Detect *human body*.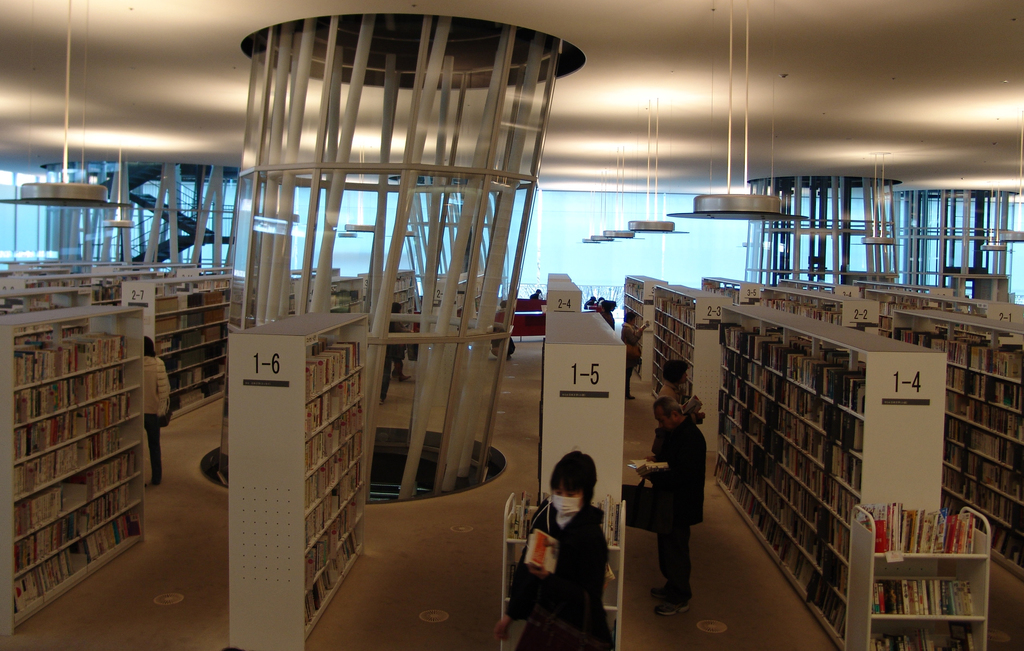
Detected at [623,311,651,400].
